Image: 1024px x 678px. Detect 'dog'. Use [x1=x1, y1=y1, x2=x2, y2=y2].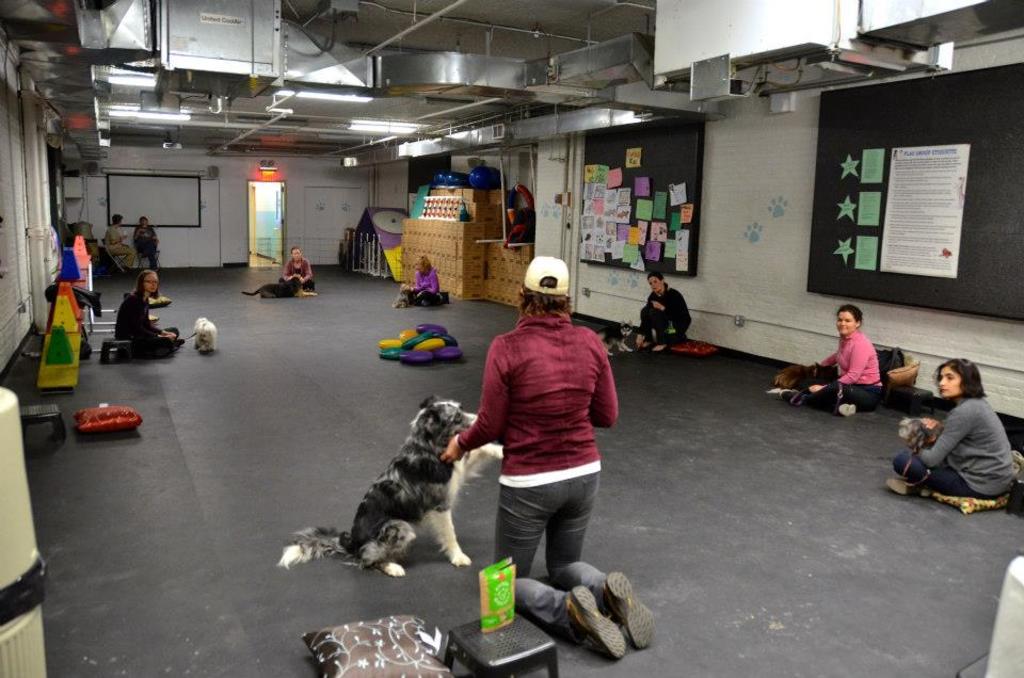
[x1=239, y1=275, x2=319, y2=298].
